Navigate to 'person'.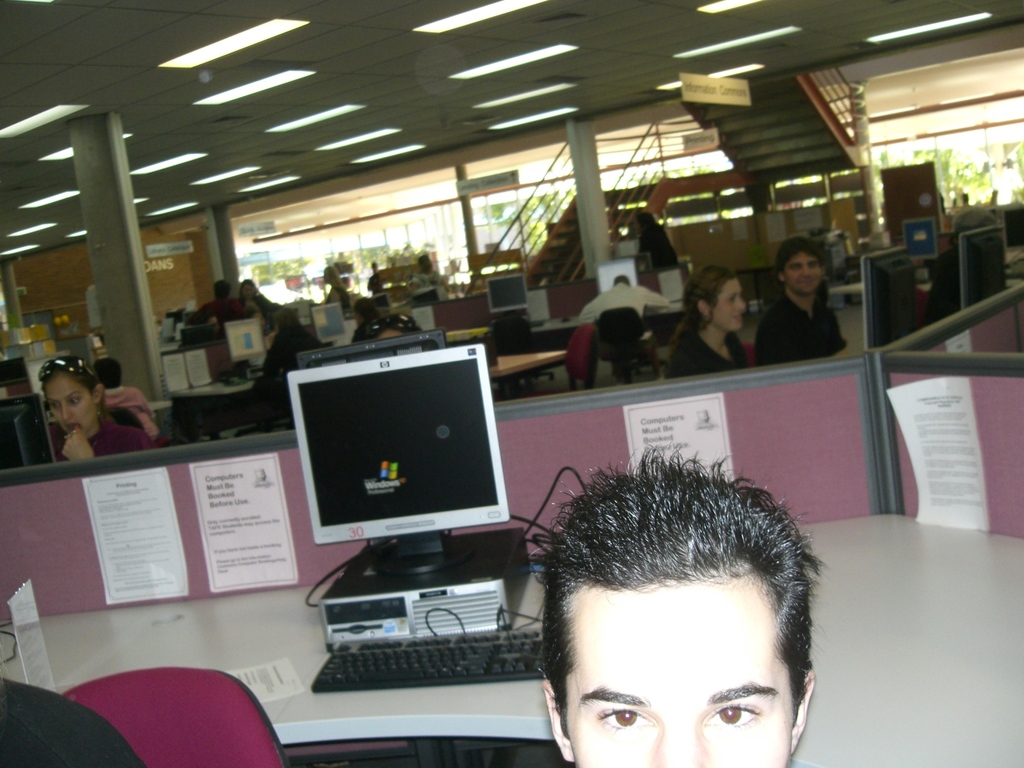
Navigation target: box=[364, 259, 385, 294].
